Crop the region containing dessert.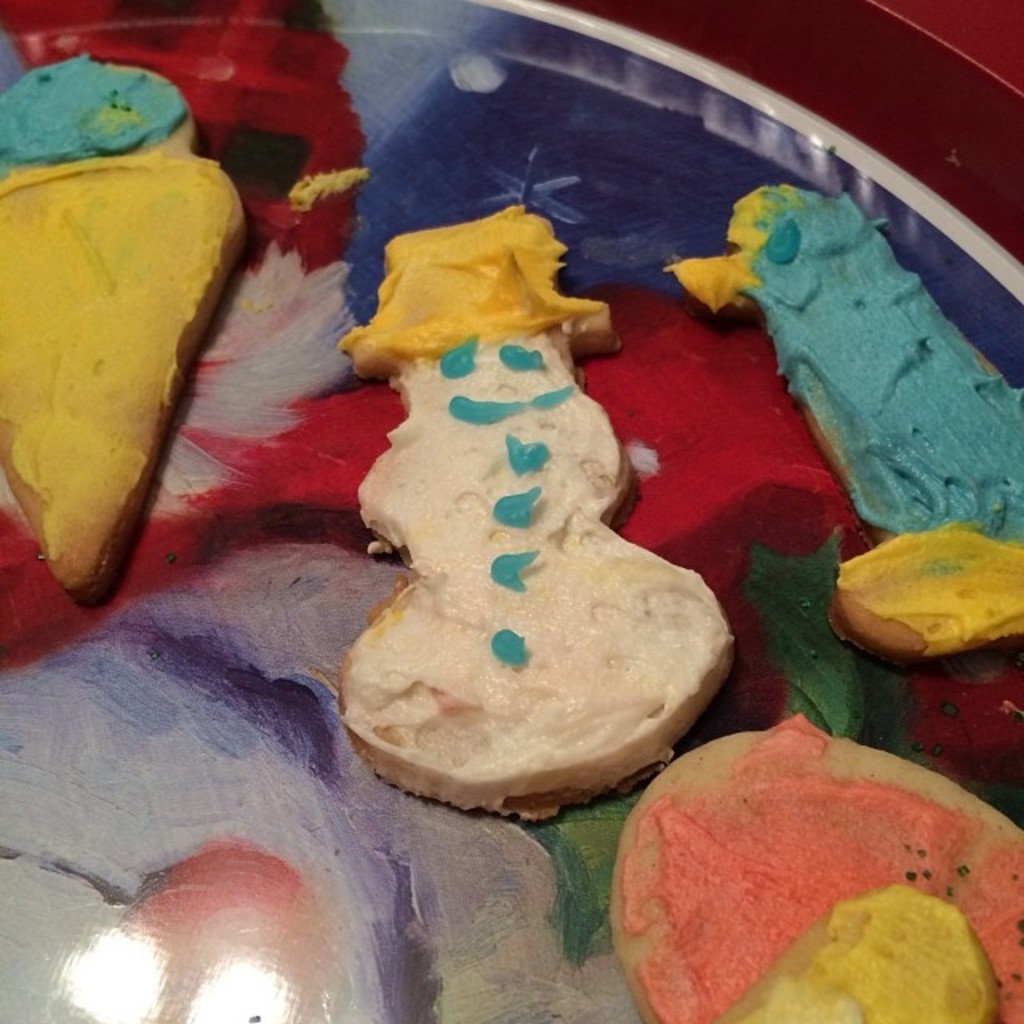
Crop region: [left=338, top=206, right=731, bottom=832].
